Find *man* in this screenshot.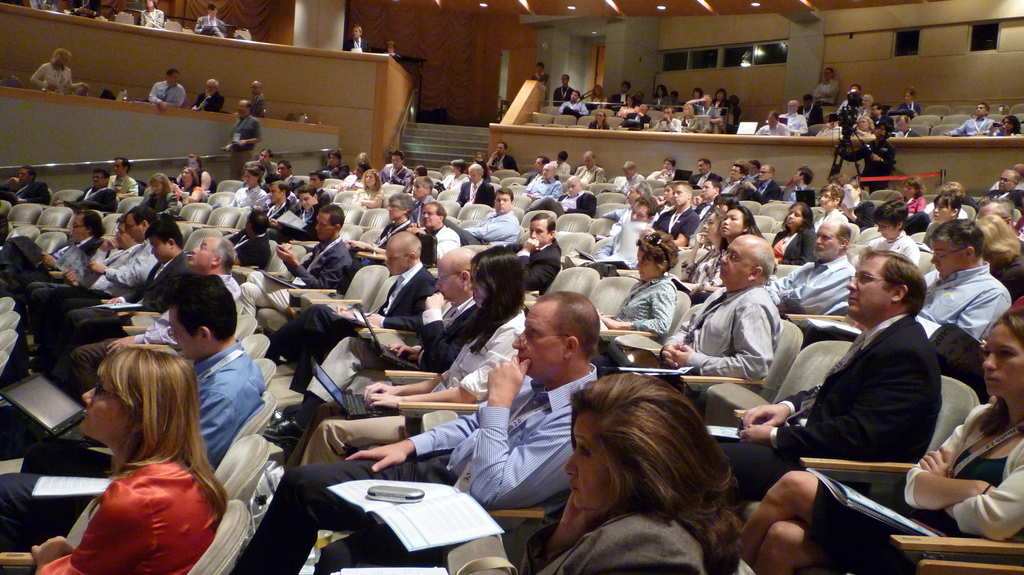
The bounding box for *man* is 355/192/413/247.
